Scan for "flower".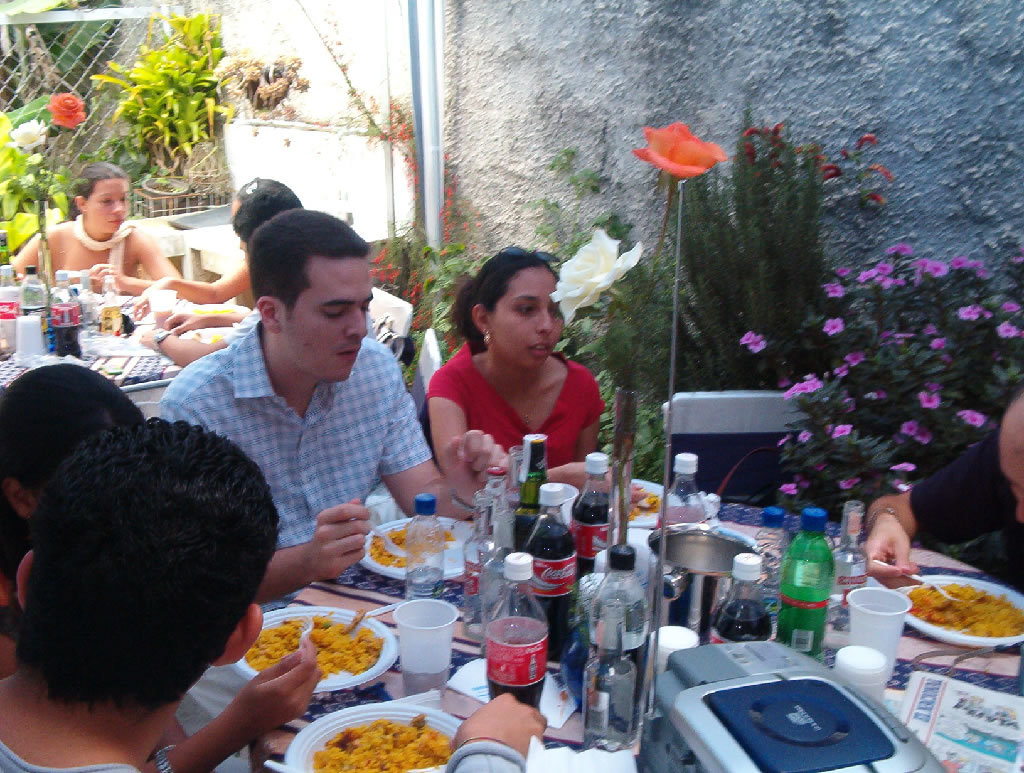
Scan result: l=830, t=422, r=858, b=438.
